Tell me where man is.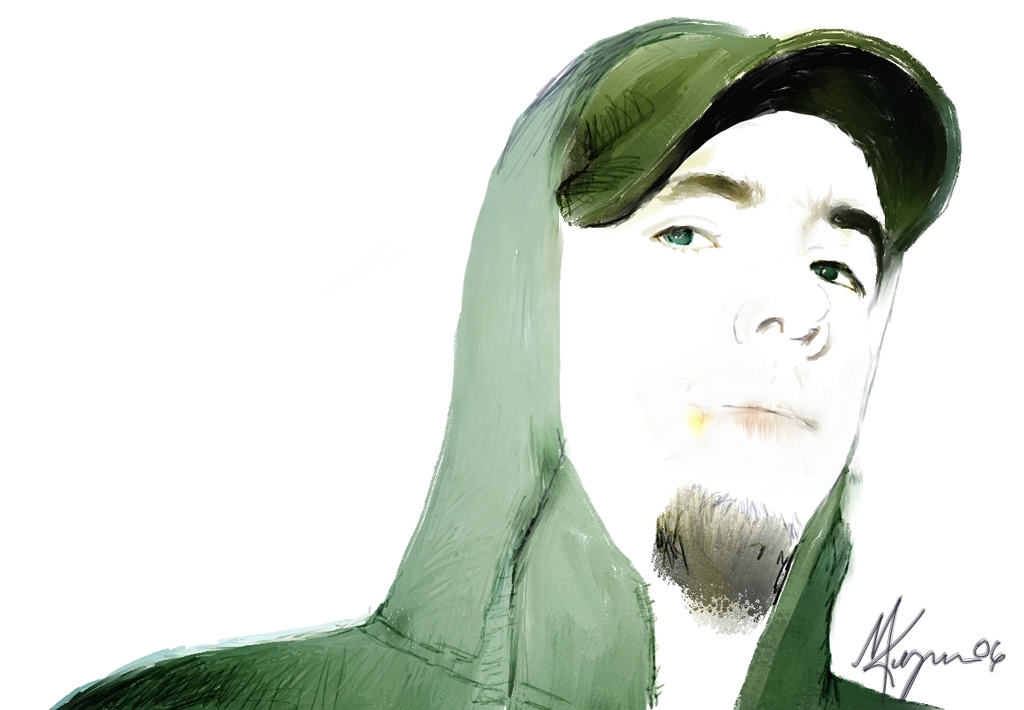
man is at (x1=125, y1=32, x2=975, y2=690).
